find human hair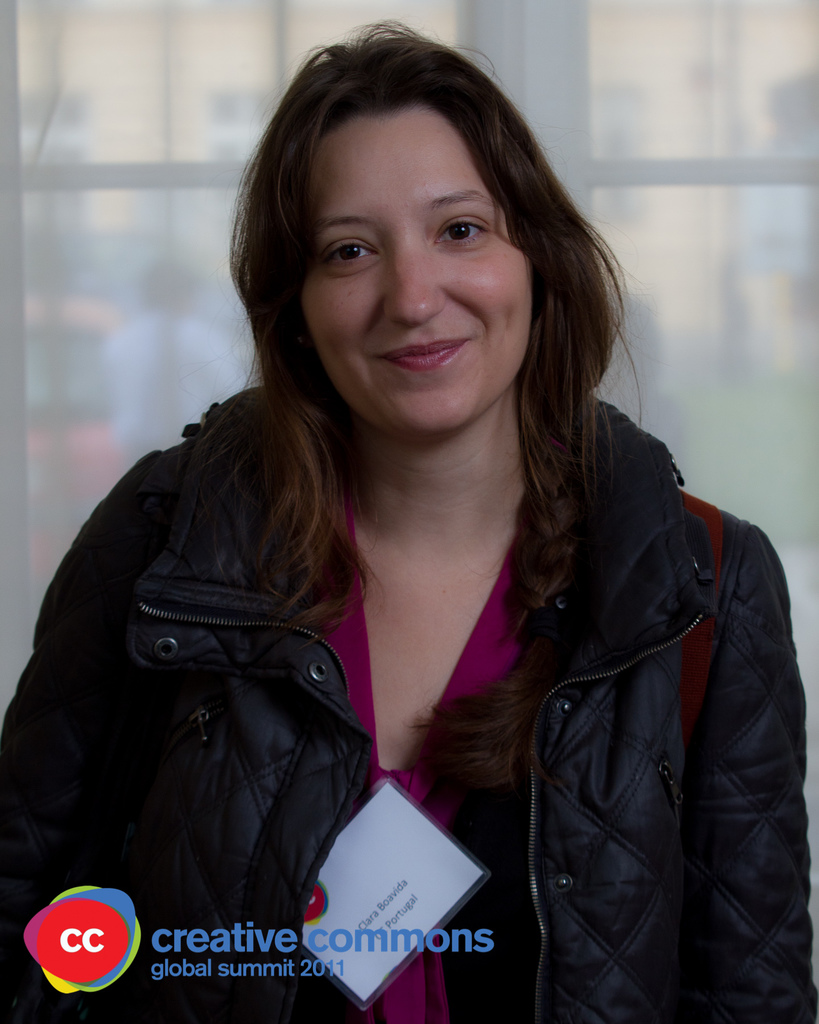
l=189, t=20, r=655, b=604
